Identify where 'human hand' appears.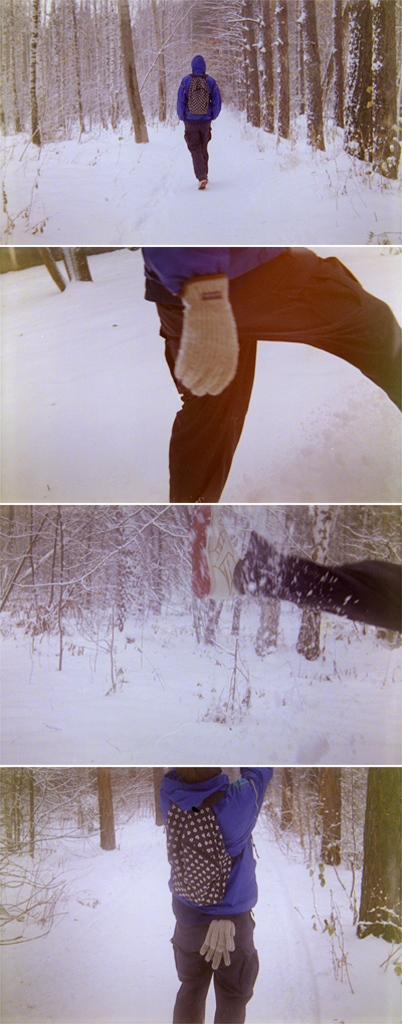
Appears at 204/918/238/953.
